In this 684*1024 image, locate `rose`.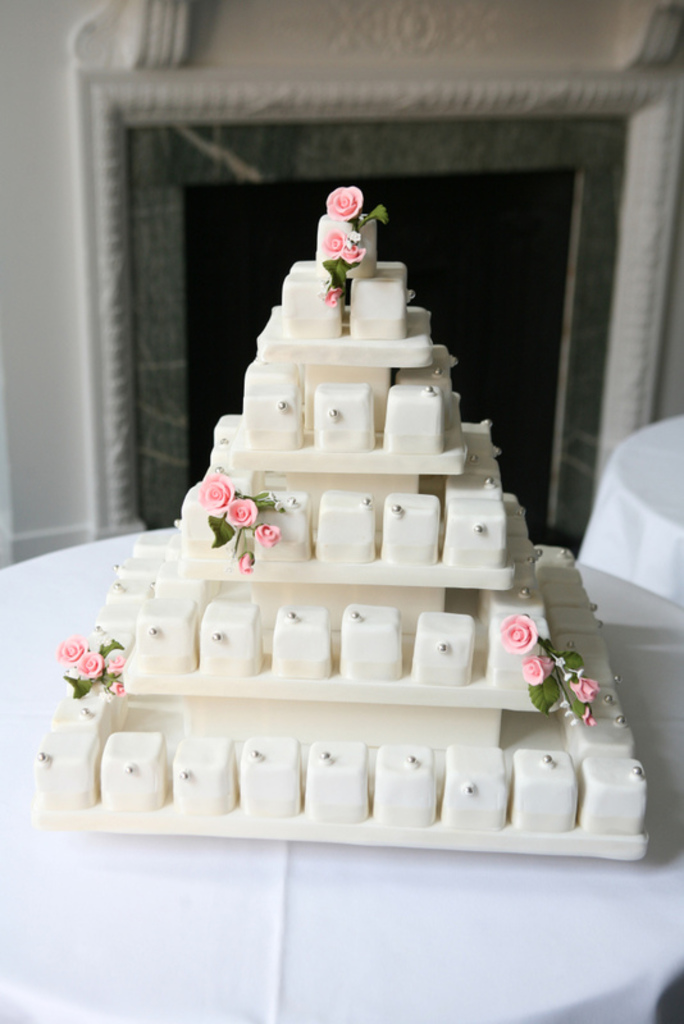
Bounding box: 110,682,123,692.
